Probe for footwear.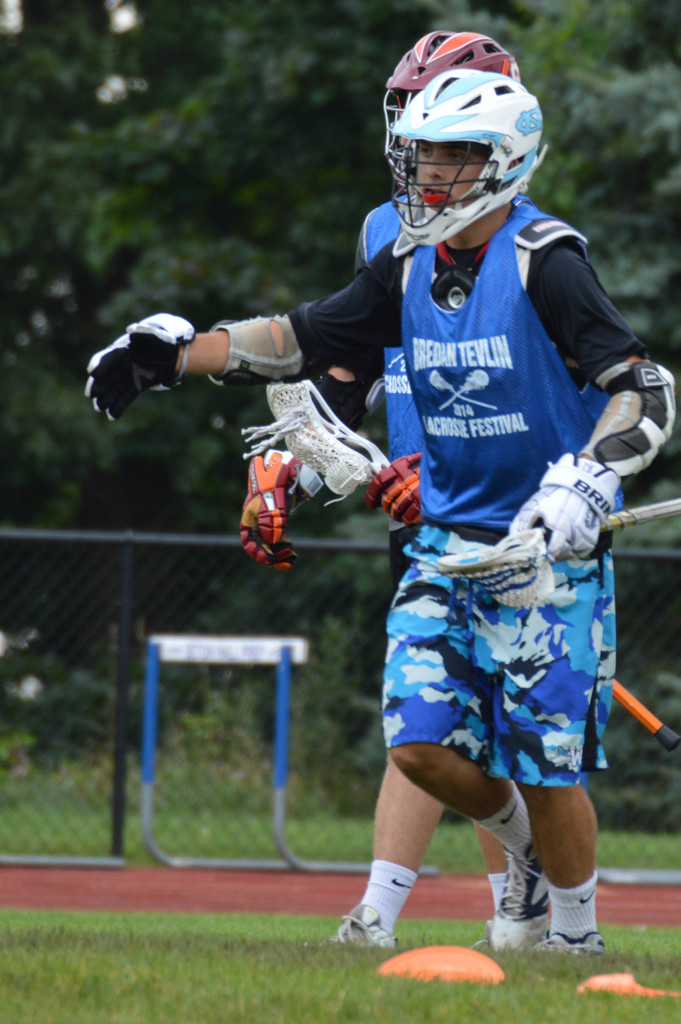
Probe result: 499 855 552 958.
